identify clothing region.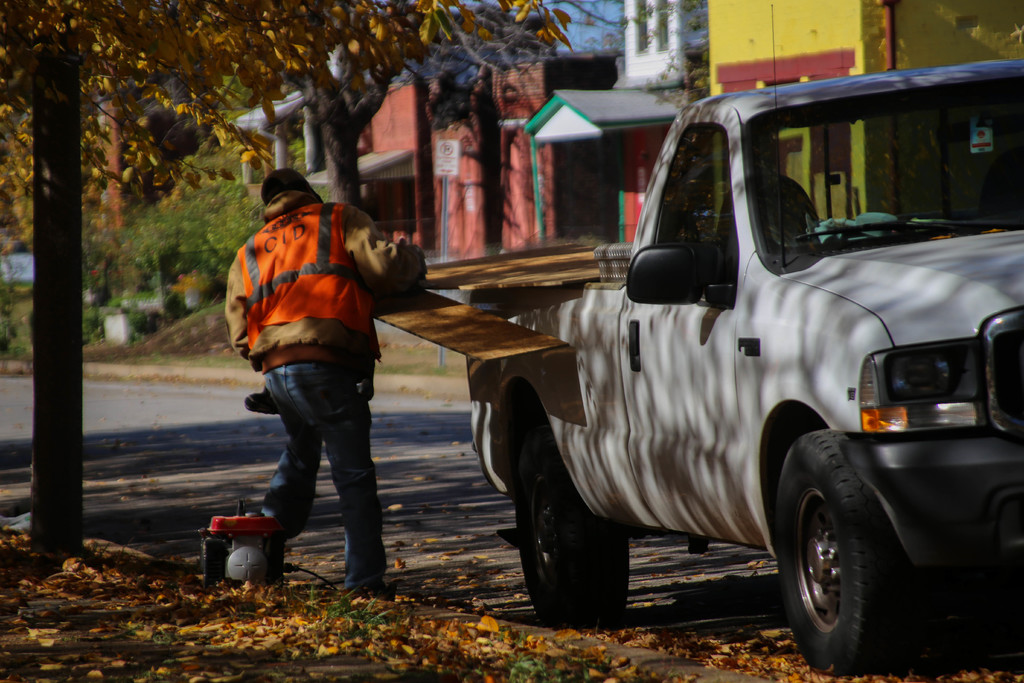
Region: x1=225 y1=192 x2=422 y2=591.
